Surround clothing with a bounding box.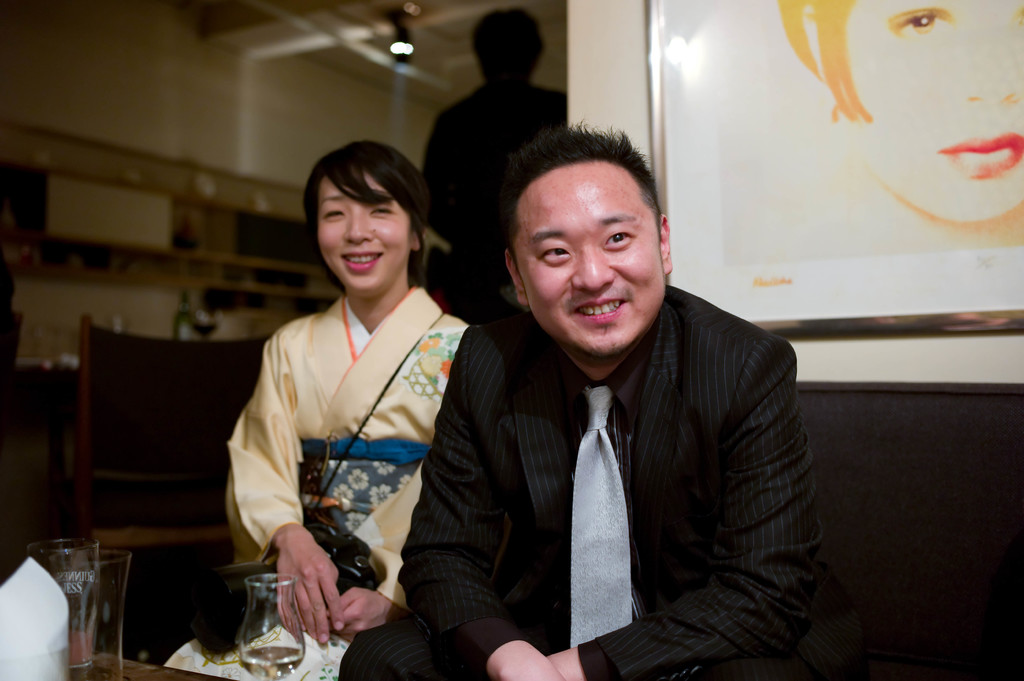
(x1=420, y1=76, x2=568, y2=307).
